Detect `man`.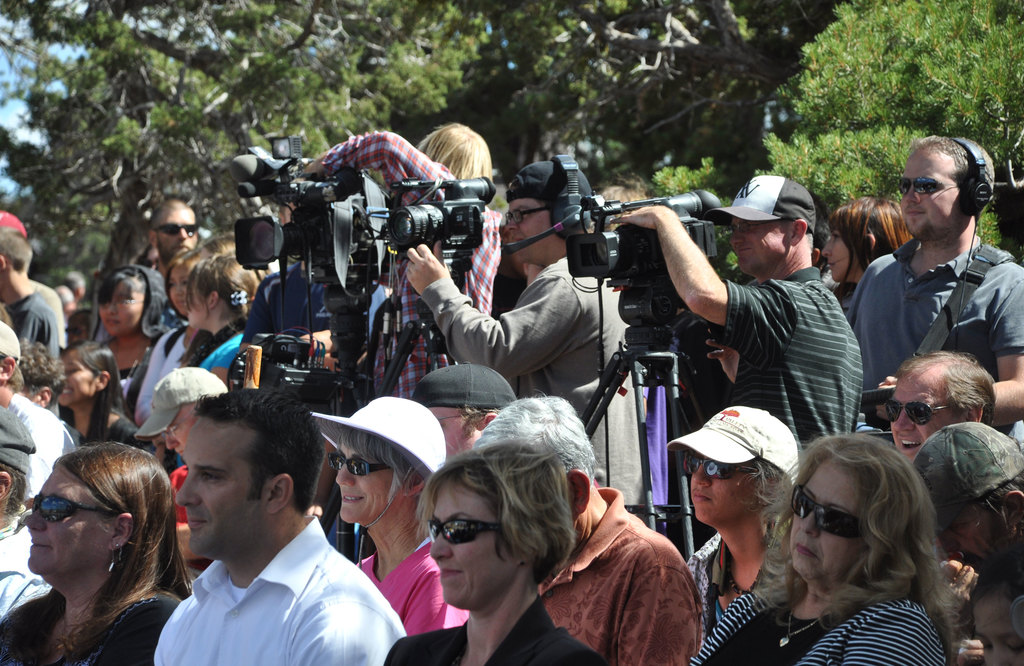
Detected at [915,421,1023,665].
